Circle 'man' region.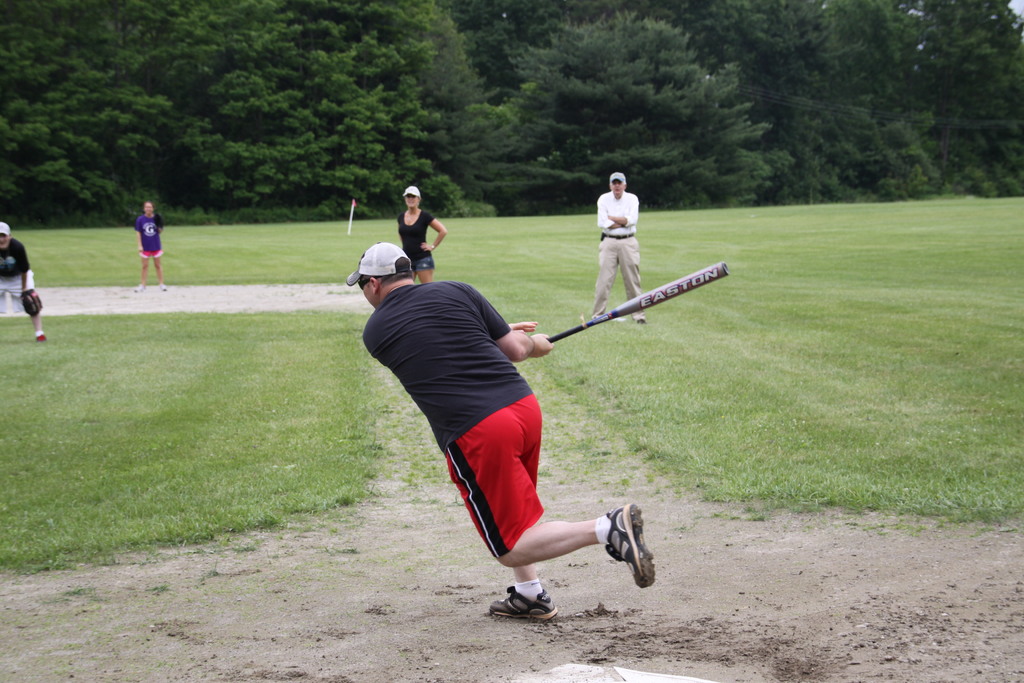
Region: BBox(337, 236, 658, 613).
